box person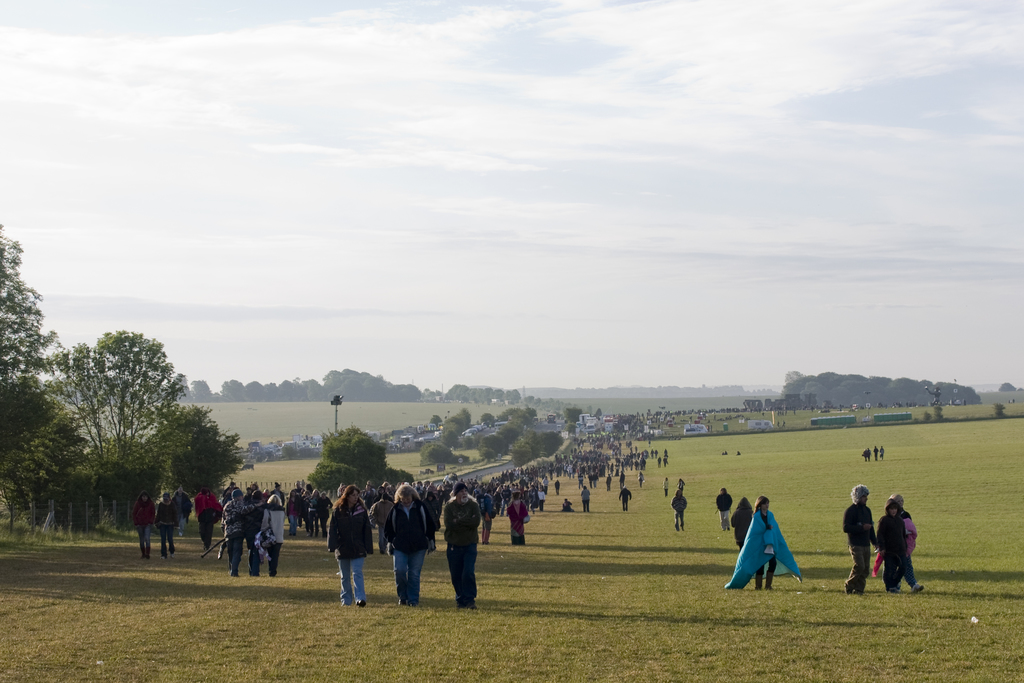
{"left": 124, "top": 490, "right": 148, "bottom": 565}
